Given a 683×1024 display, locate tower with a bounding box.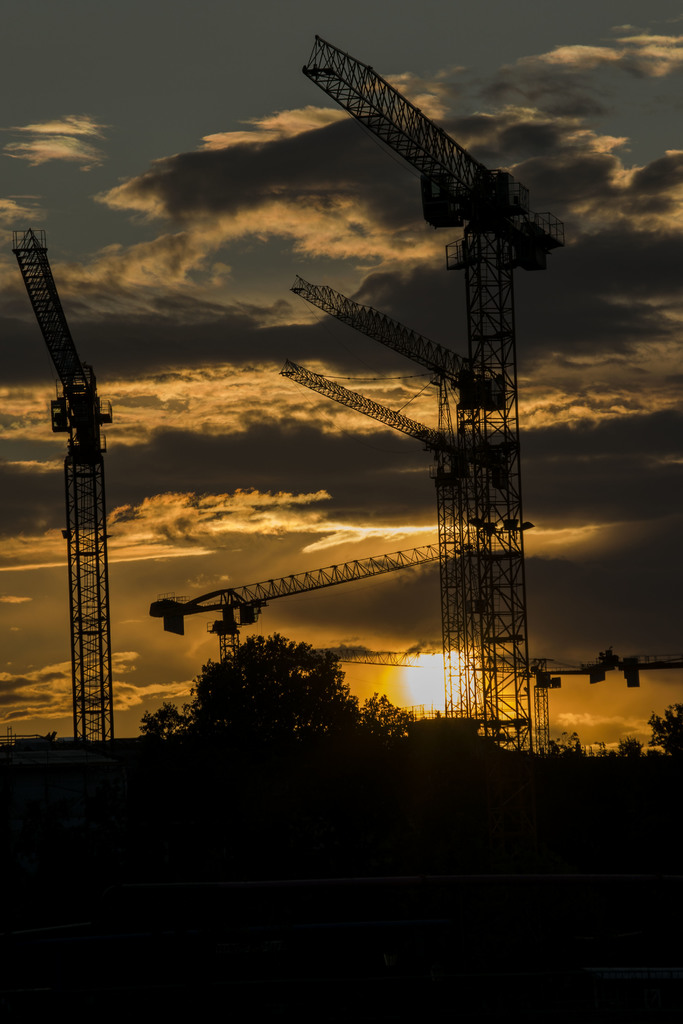
Located: [x1=283, y1=650, x2=682, y2=748].
